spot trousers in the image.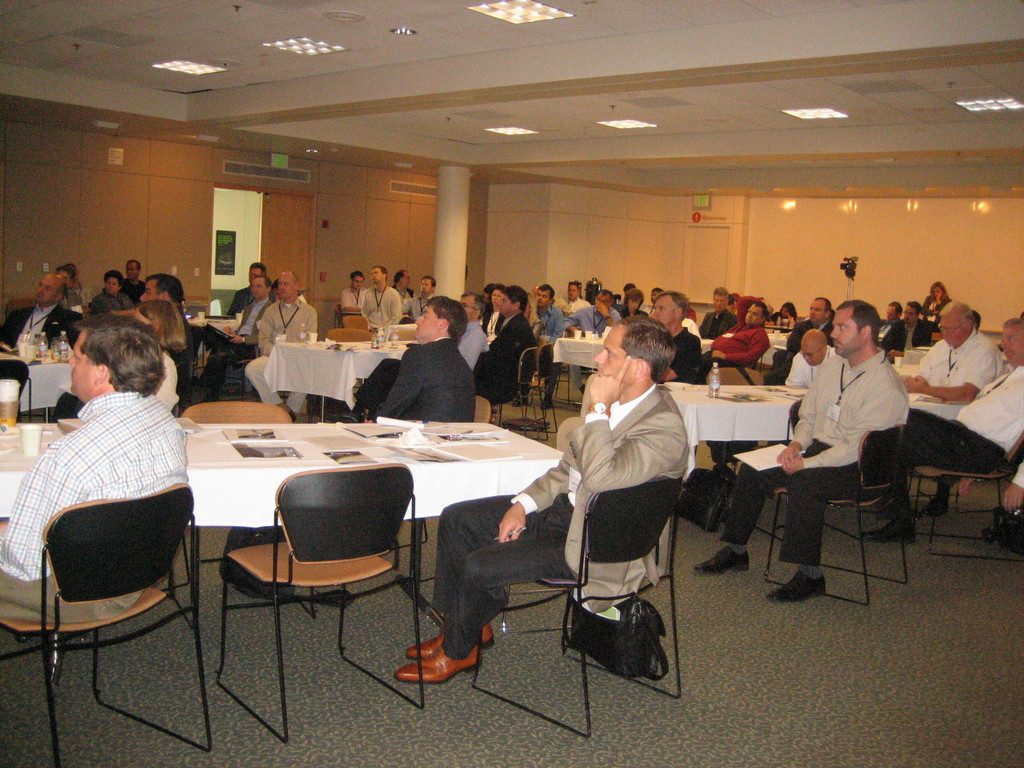
trousers found at select_region(564, 359, 584, 389).
